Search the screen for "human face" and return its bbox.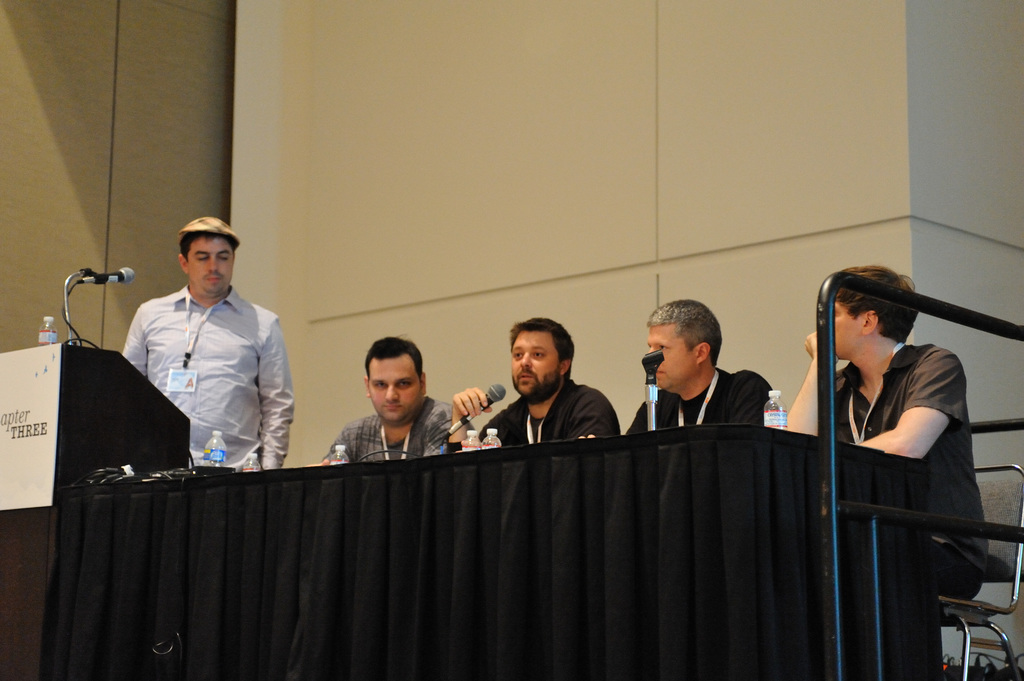
Found: x1=832, y1=297, x2=865, y2=361.
